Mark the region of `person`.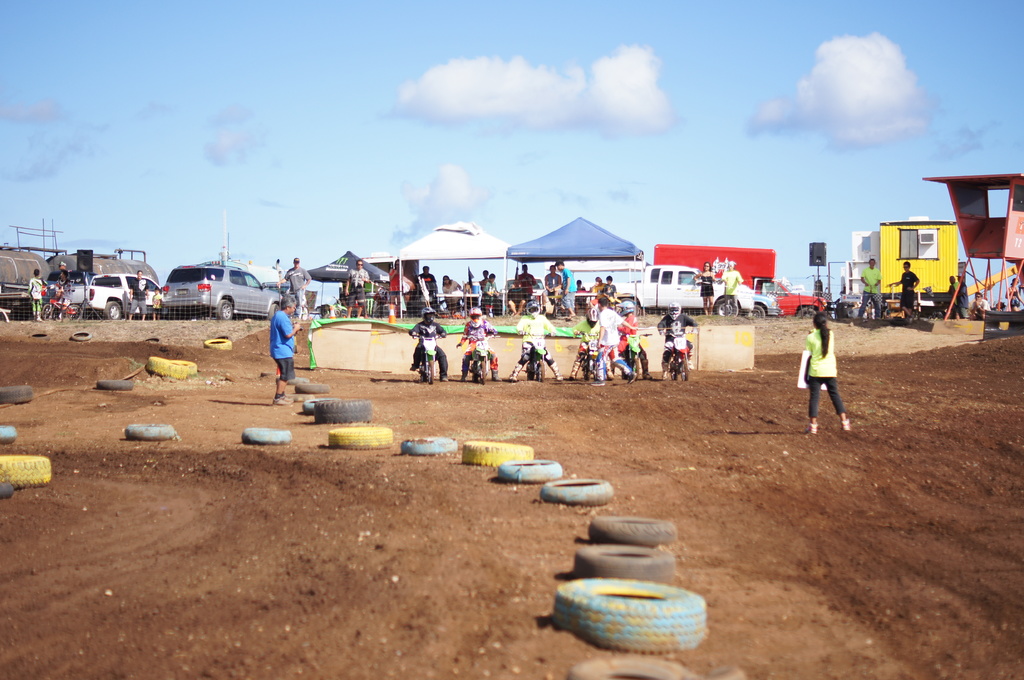
Region: {"x1": 648, "y1": 299, "x2": 696, "y2": 367}.
